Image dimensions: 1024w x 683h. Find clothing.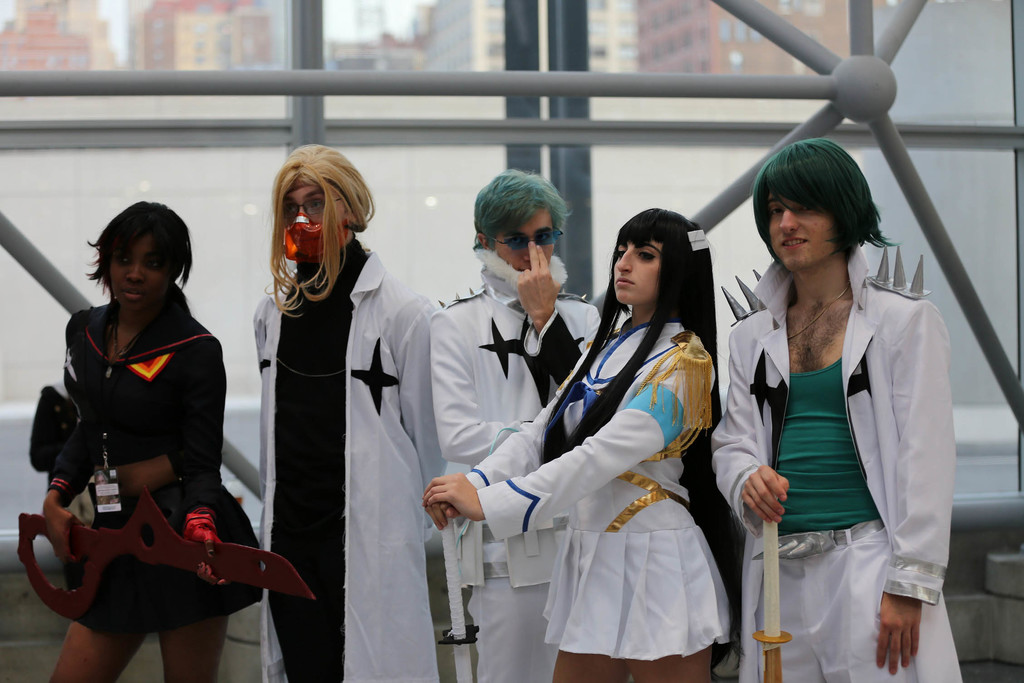
[38, 282, 236, 603].
